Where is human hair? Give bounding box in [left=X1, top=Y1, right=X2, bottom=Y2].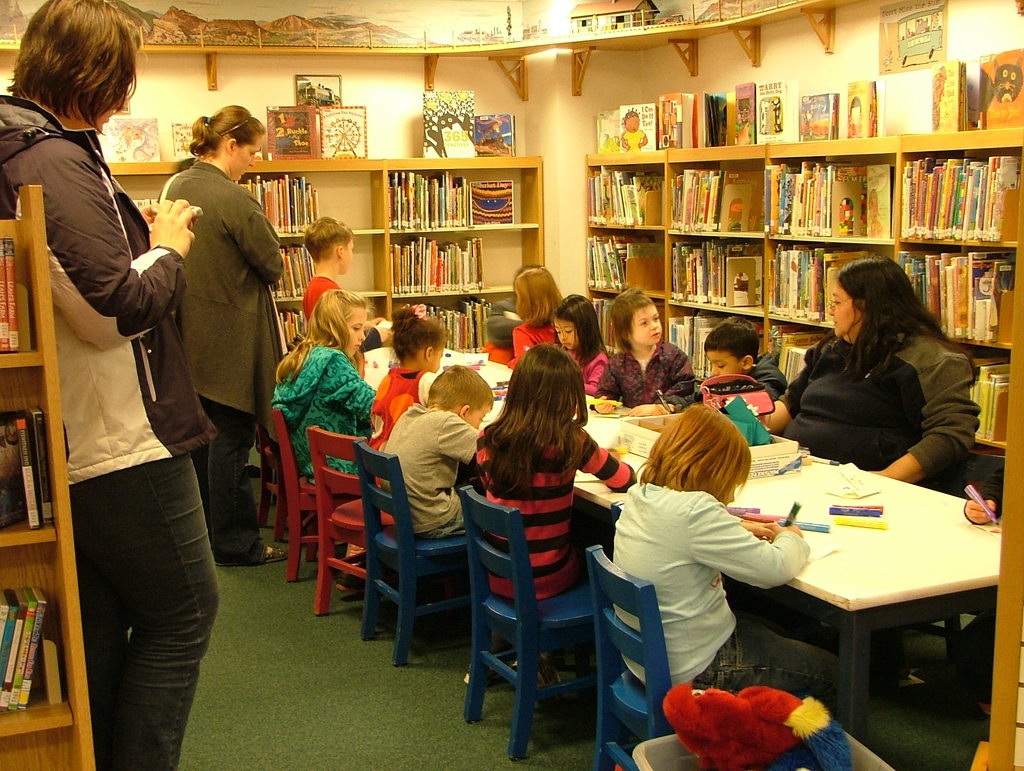
[left=612, top=287, right=659, bottom=356].
